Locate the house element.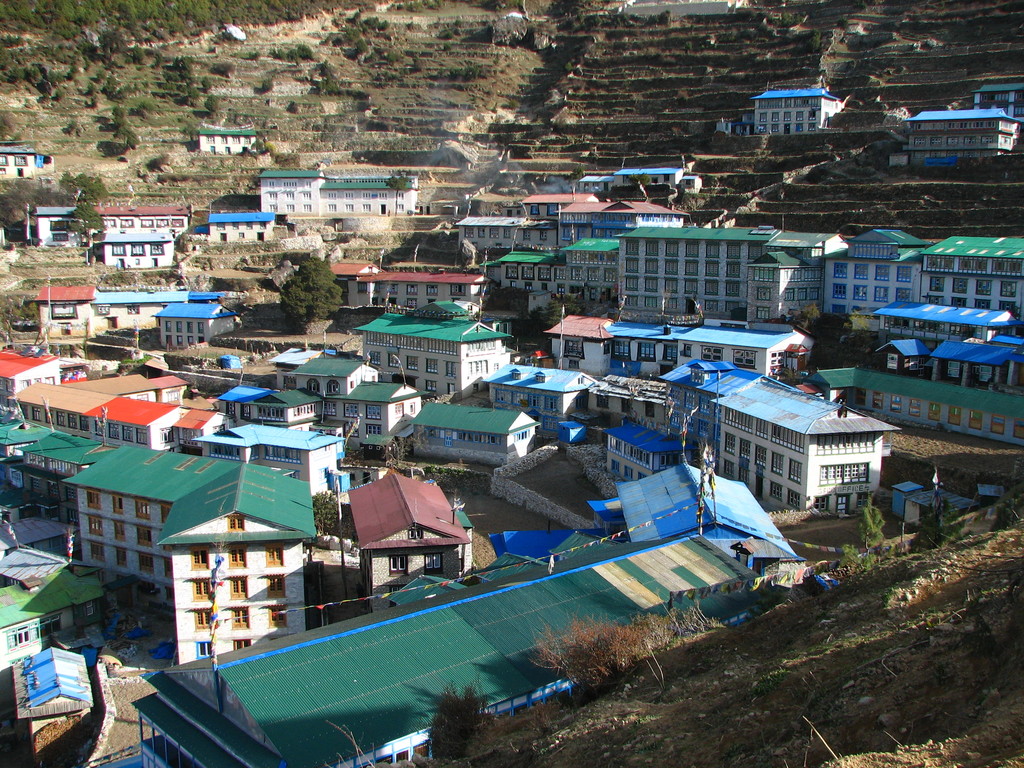
Element bbox: [left=83, top=196, right=194, bottom=232].
